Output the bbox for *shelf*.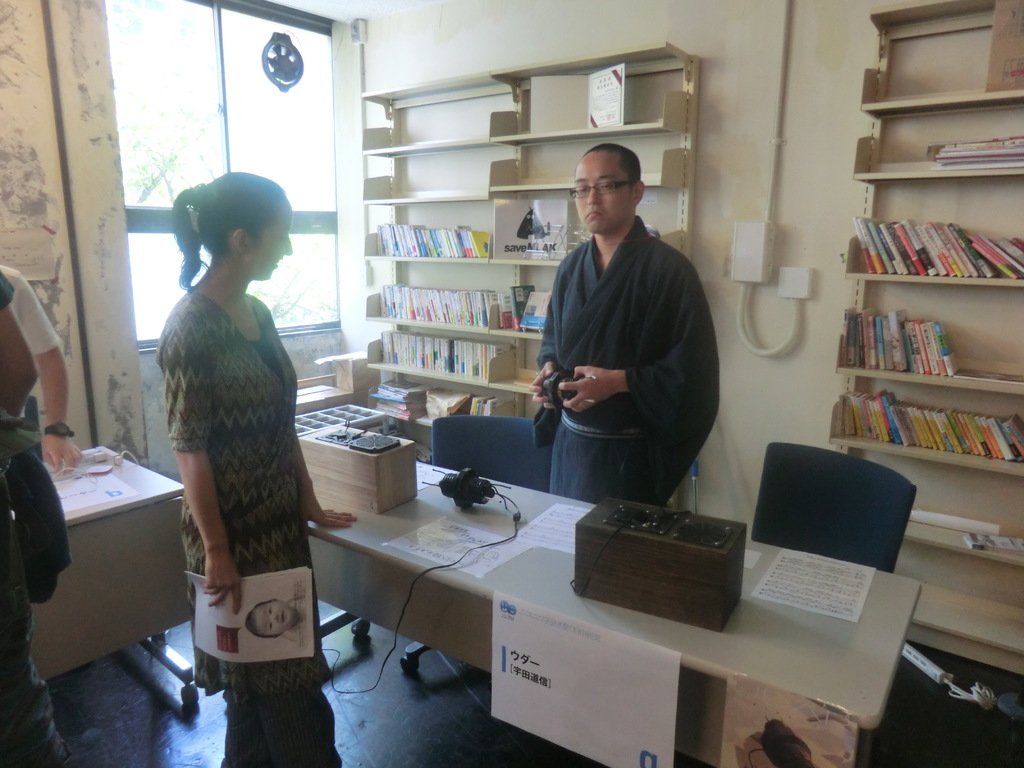
[480,296,561,342].
